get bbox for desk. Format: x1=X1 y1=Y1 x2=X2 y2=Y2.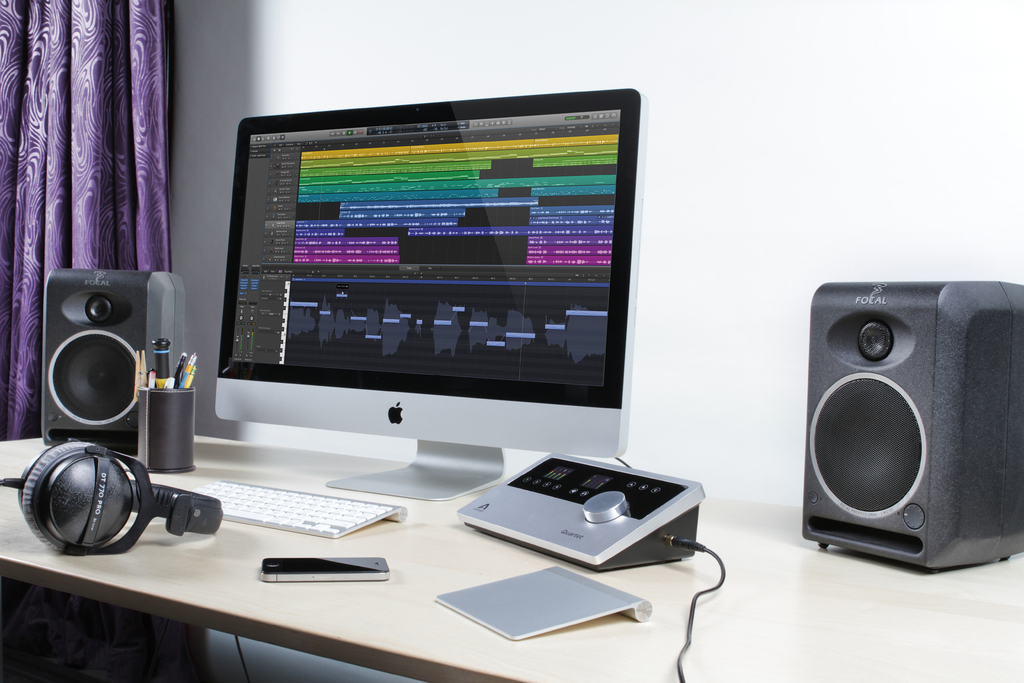
x1=0 y1=270 x2=804 y2=672.
